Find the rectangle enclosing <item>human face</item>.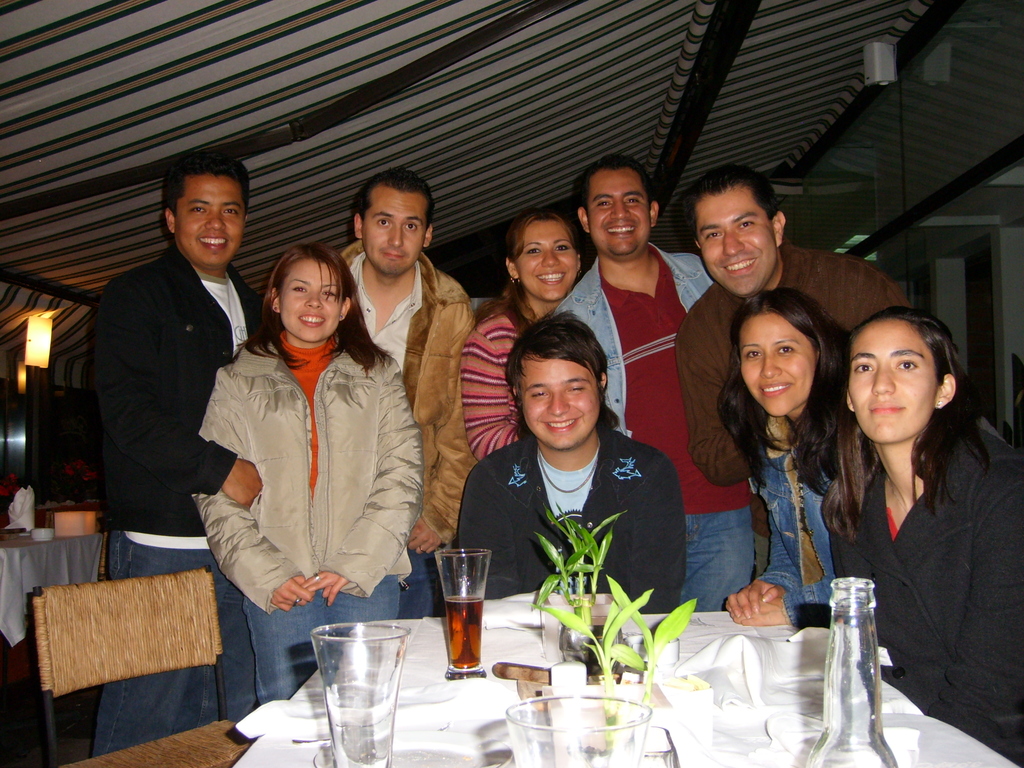
<region>281, 257, 342, 342</region>.
